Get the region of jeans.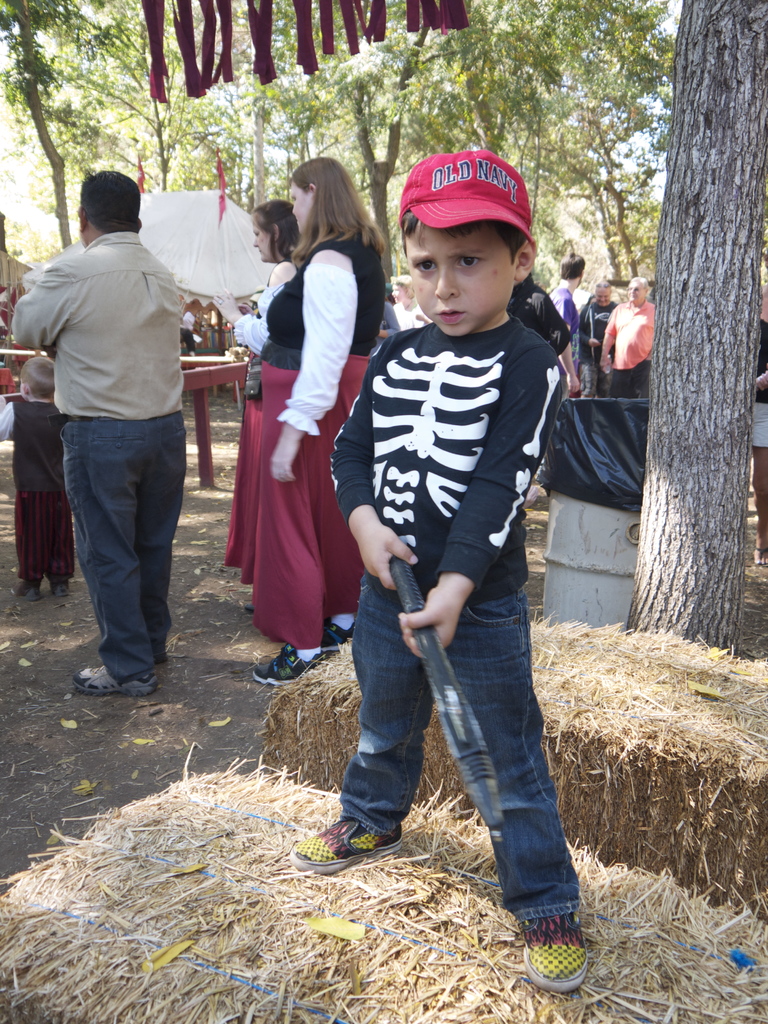
x1=339, y1=550, x2=586, y2=948.
